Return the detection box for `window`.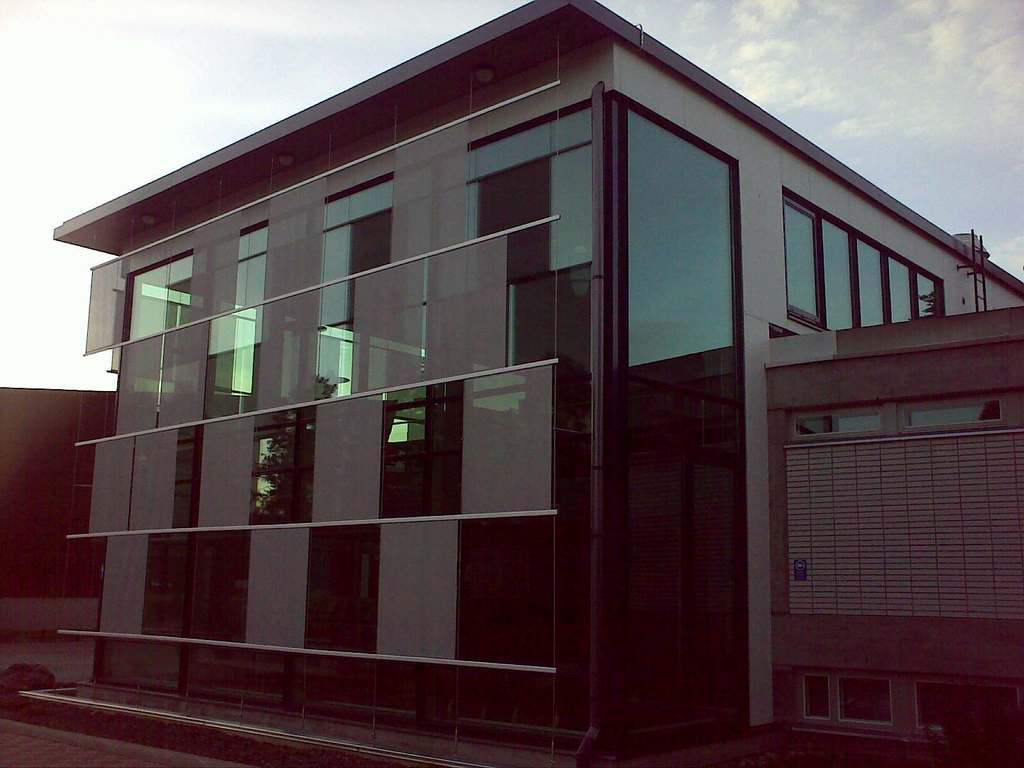
(x1=800, y1=675, x2=829, y2=721).
